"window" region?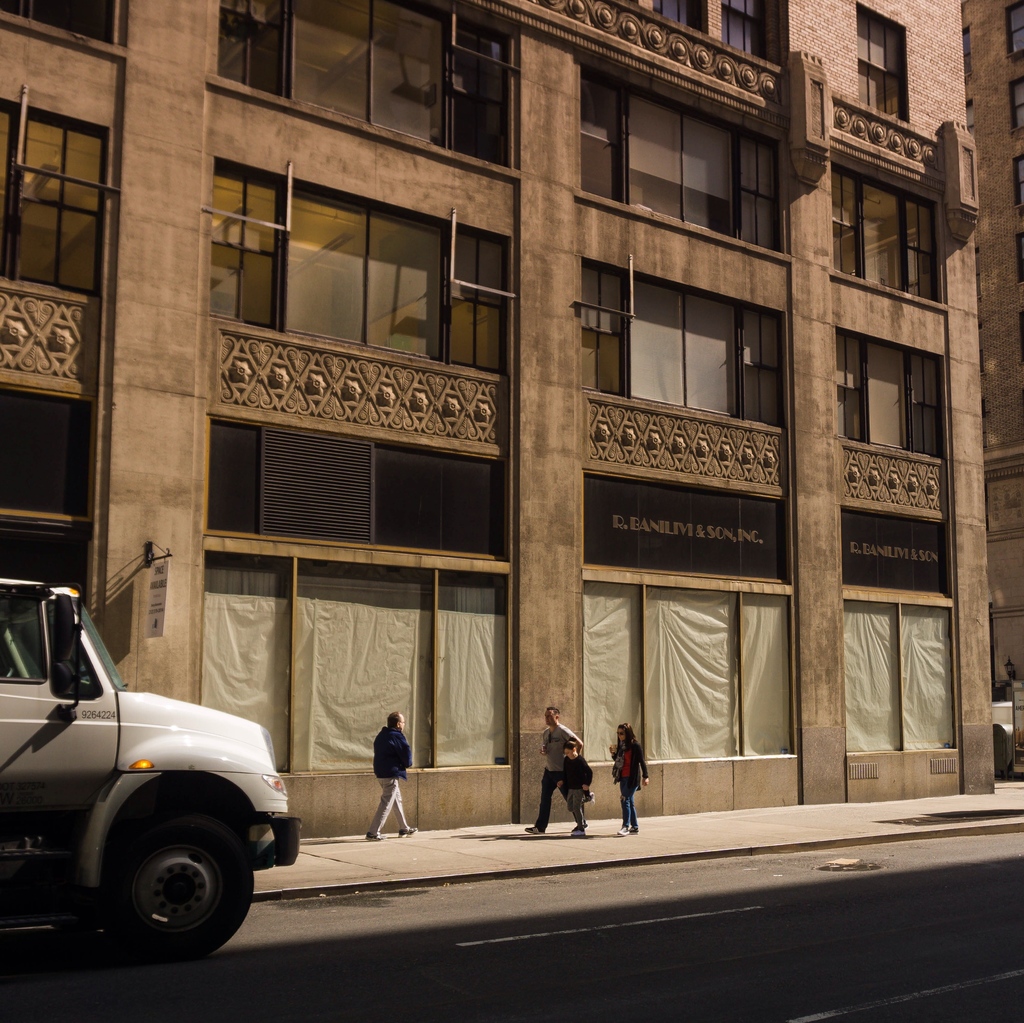
[x1=0, y1=97, x2=102, y2=296]
